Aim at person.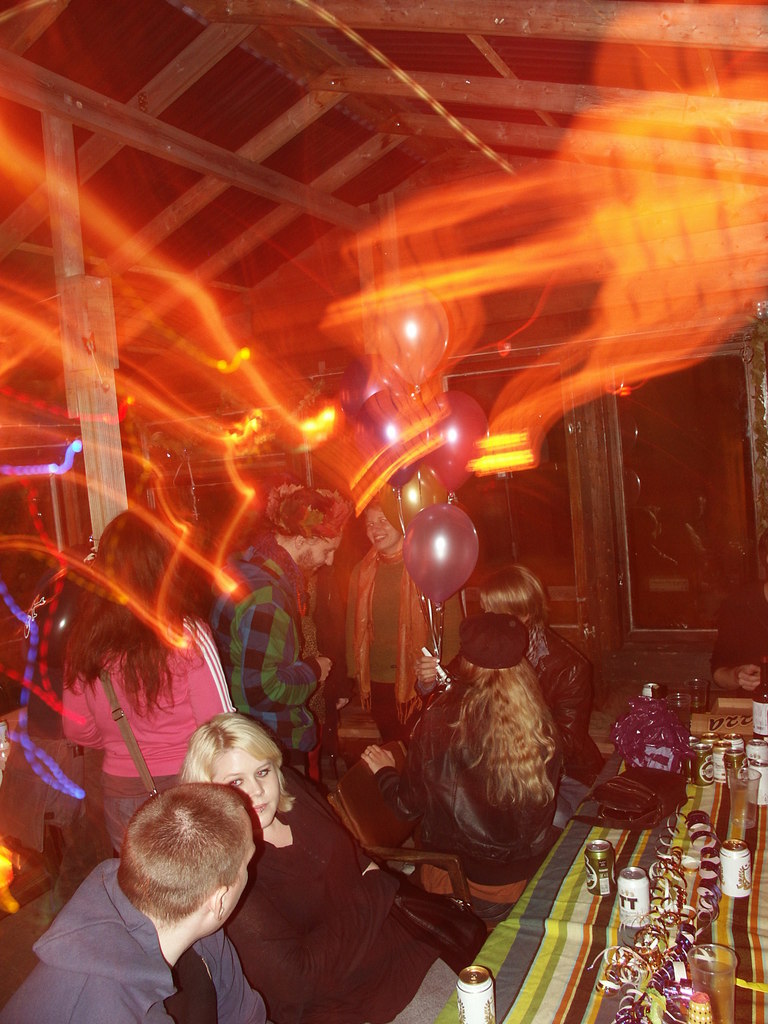
Aimed at {"left": 182, "top": 713, "right": 470, "bottom": 1023}.
